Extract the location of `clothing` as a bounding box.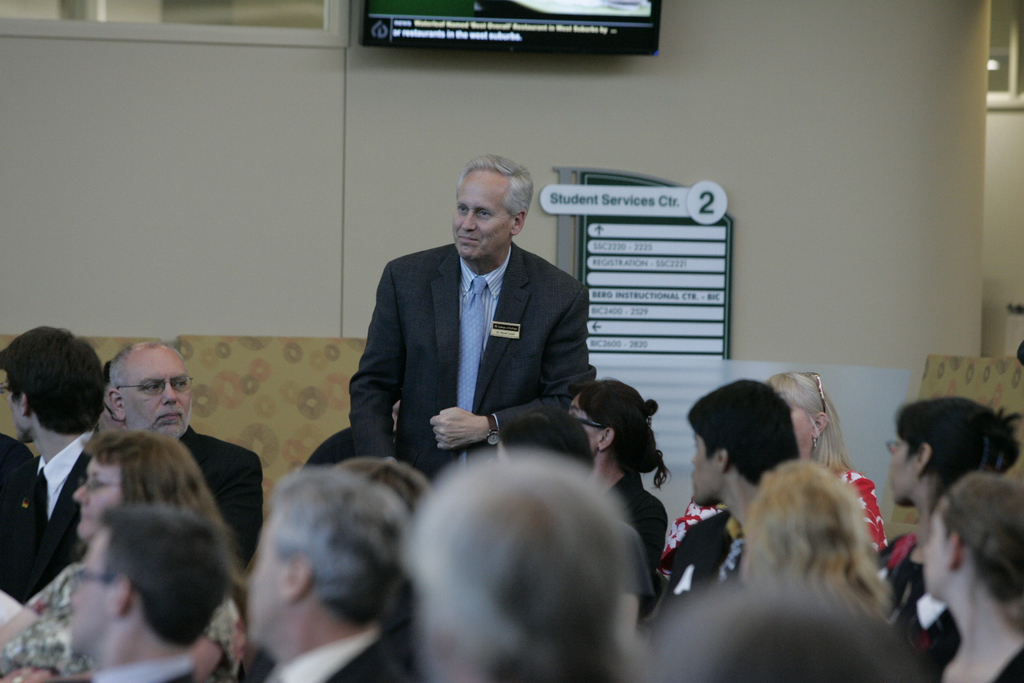
[0,427,90,599].
